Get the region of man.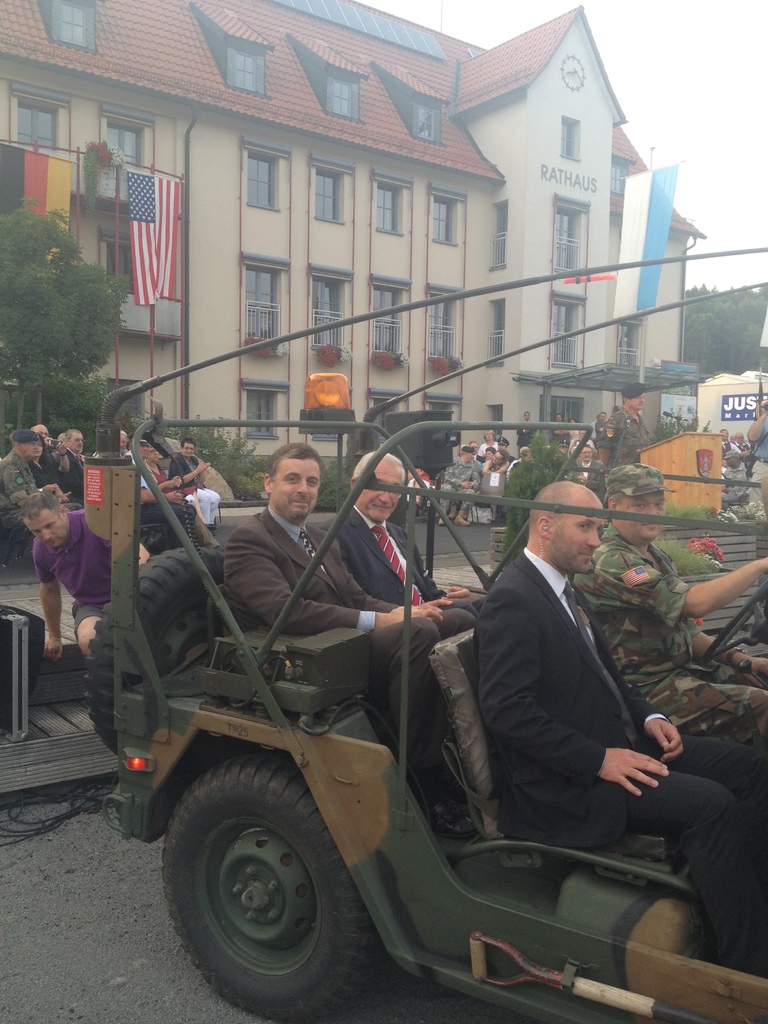
left=474, top=482, right=767, bottom=977.
